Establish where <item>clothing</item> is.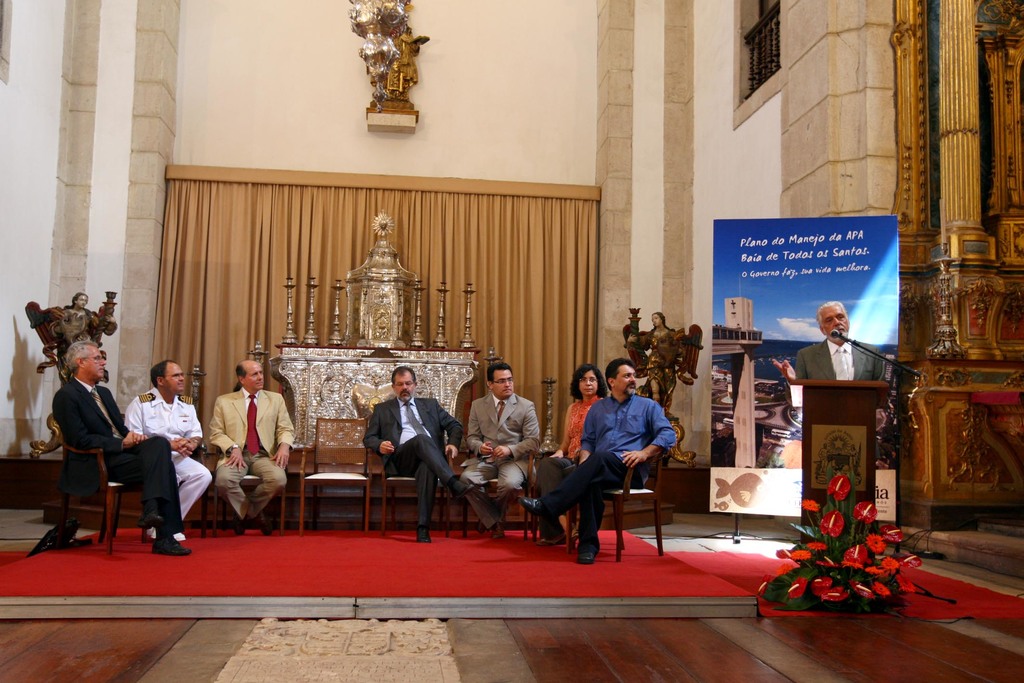
Established at (123, 385, 210, 530).
